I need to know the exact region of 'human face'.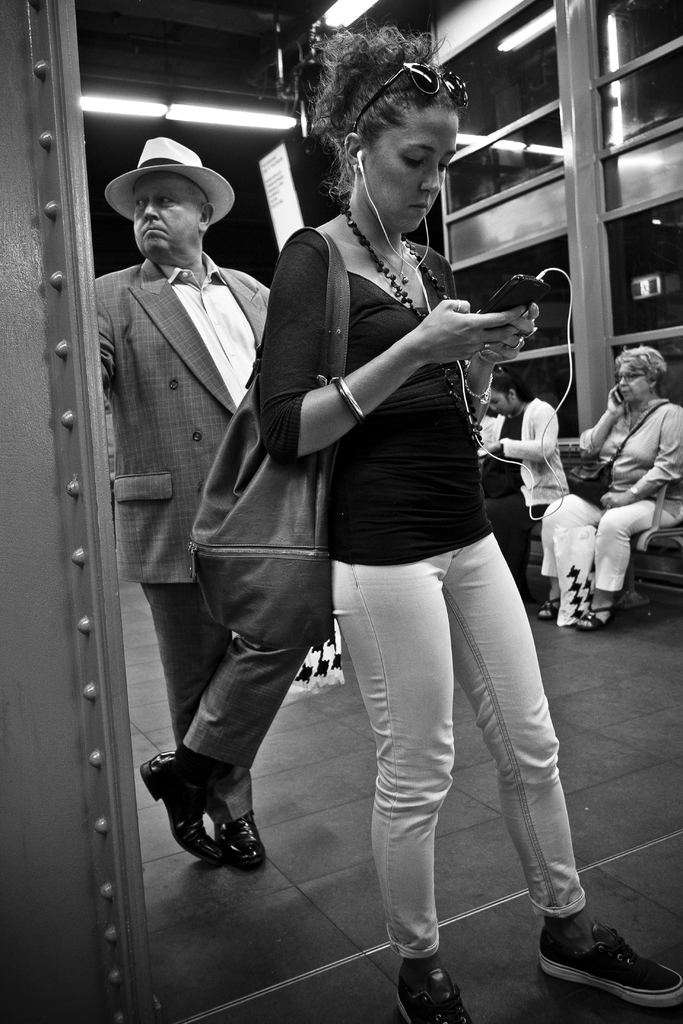
Region: 363, 111, 458, 235.
